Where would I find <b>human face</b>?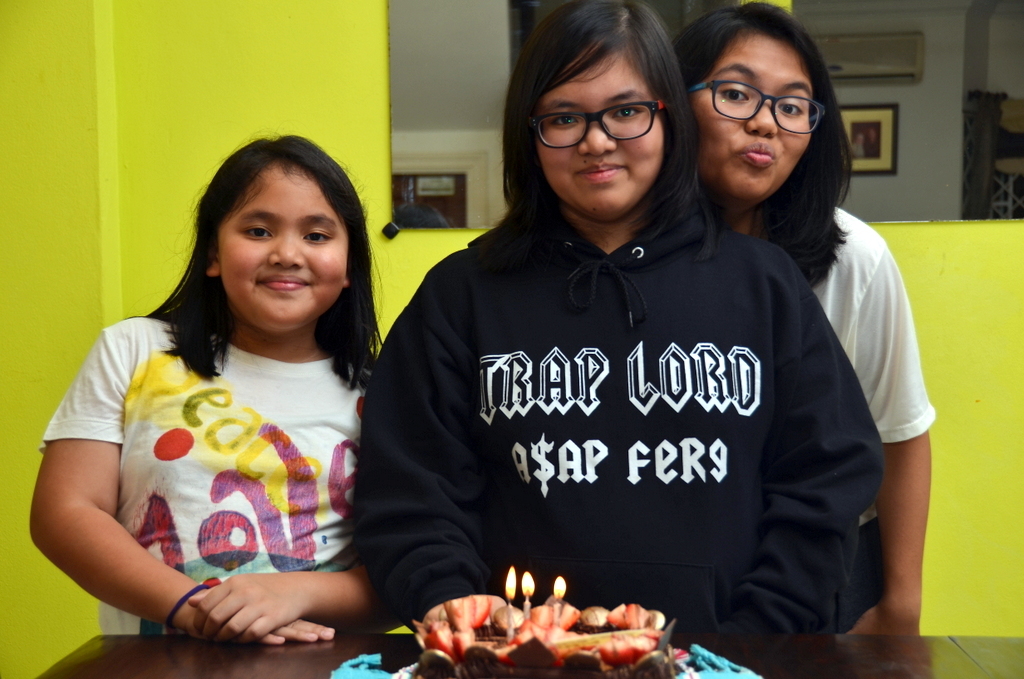
At bbox=[222, 169, 354, 335].
